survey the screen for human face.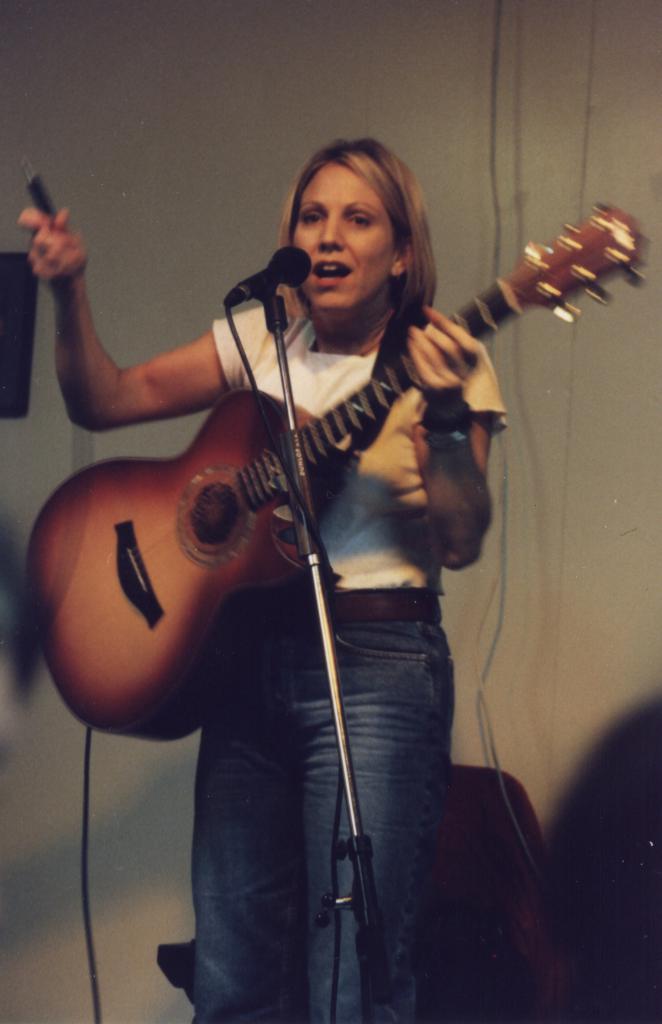
Survey found: 289,162,398,312.
